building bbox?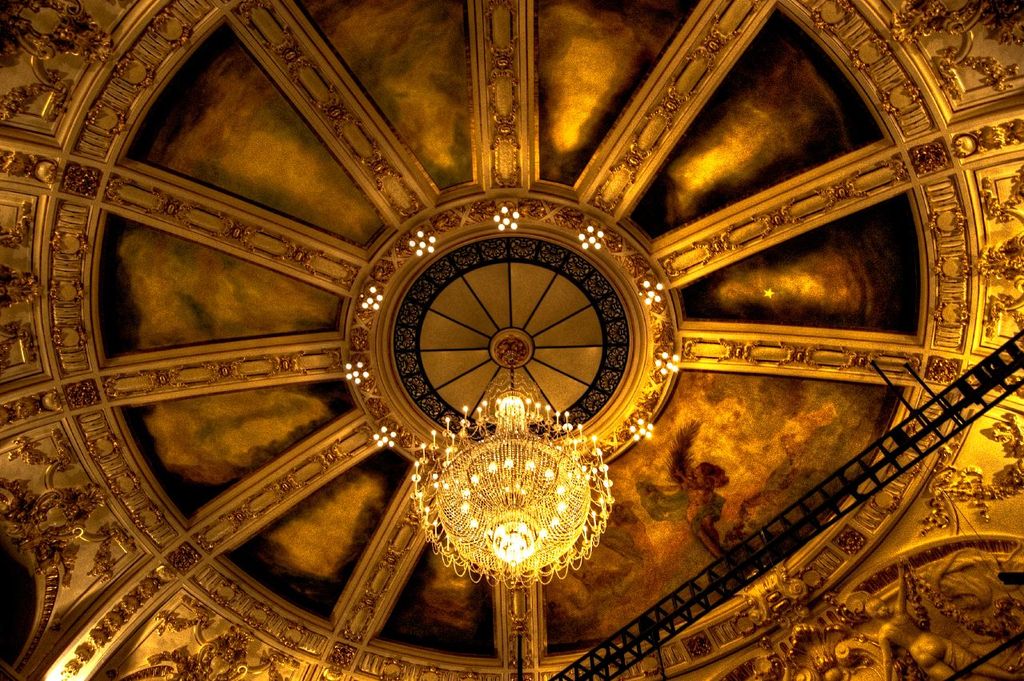
<box>0,0,1023,680</box>
